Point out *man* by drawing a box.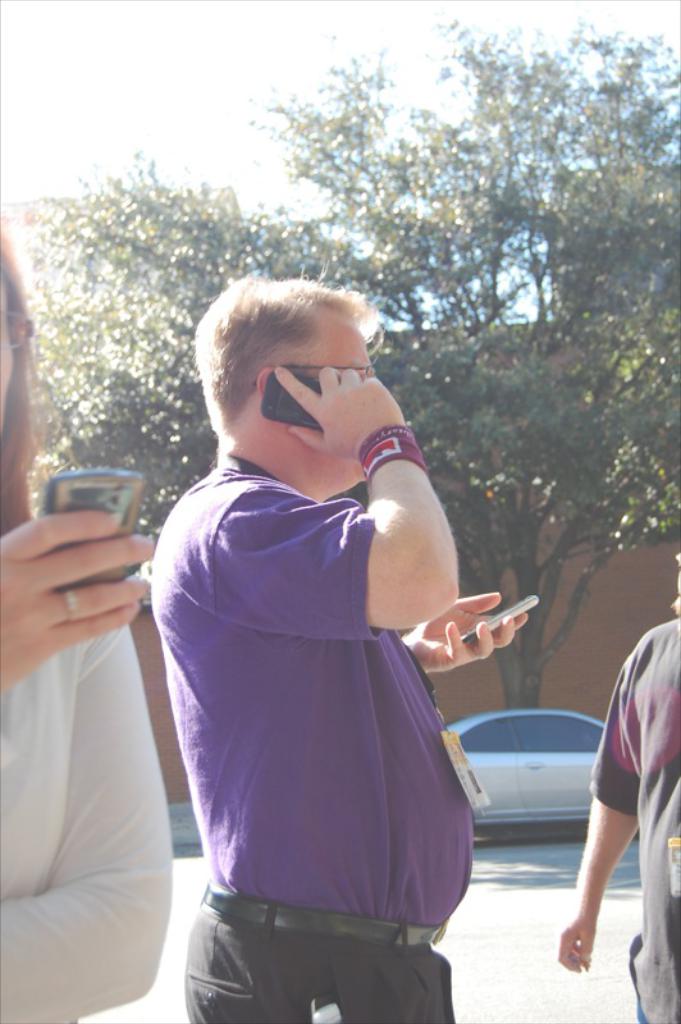
554/553/680/1023.
